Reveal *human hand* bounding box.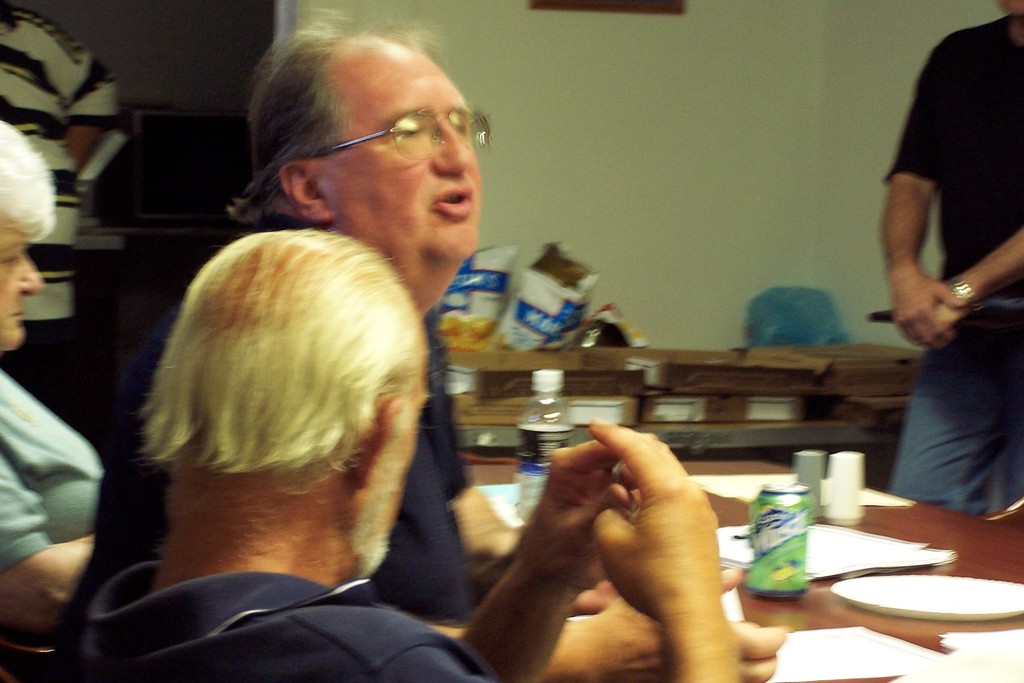
Revealed: (601,597,786,682).
